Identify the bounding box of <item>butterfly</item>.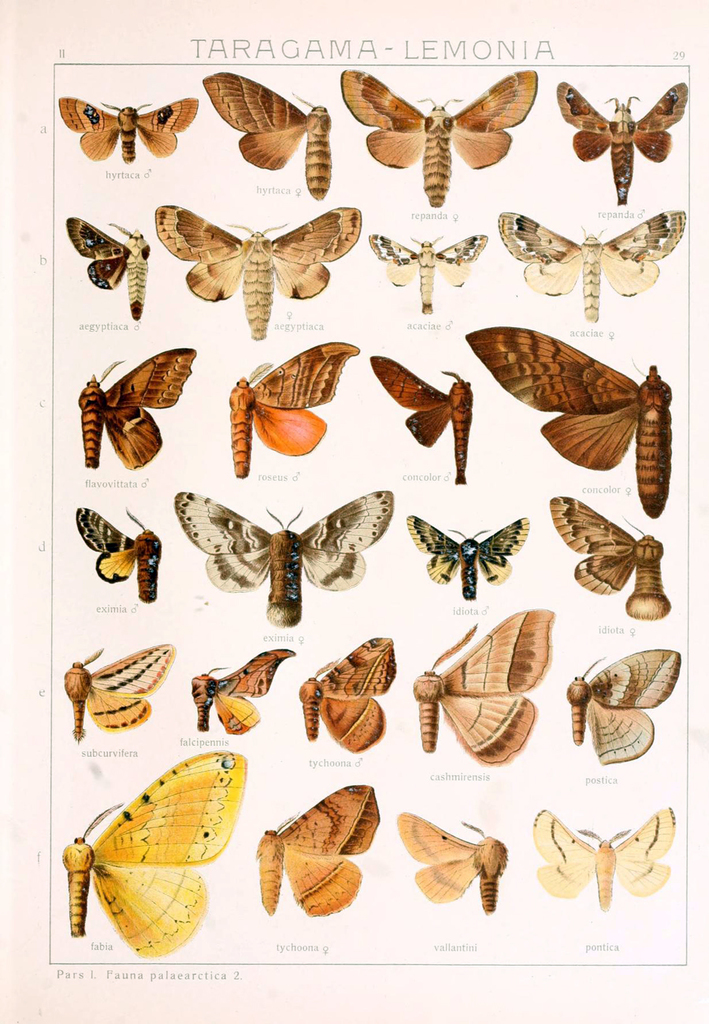
(left=69, top=344, right=200, bottom=484).
